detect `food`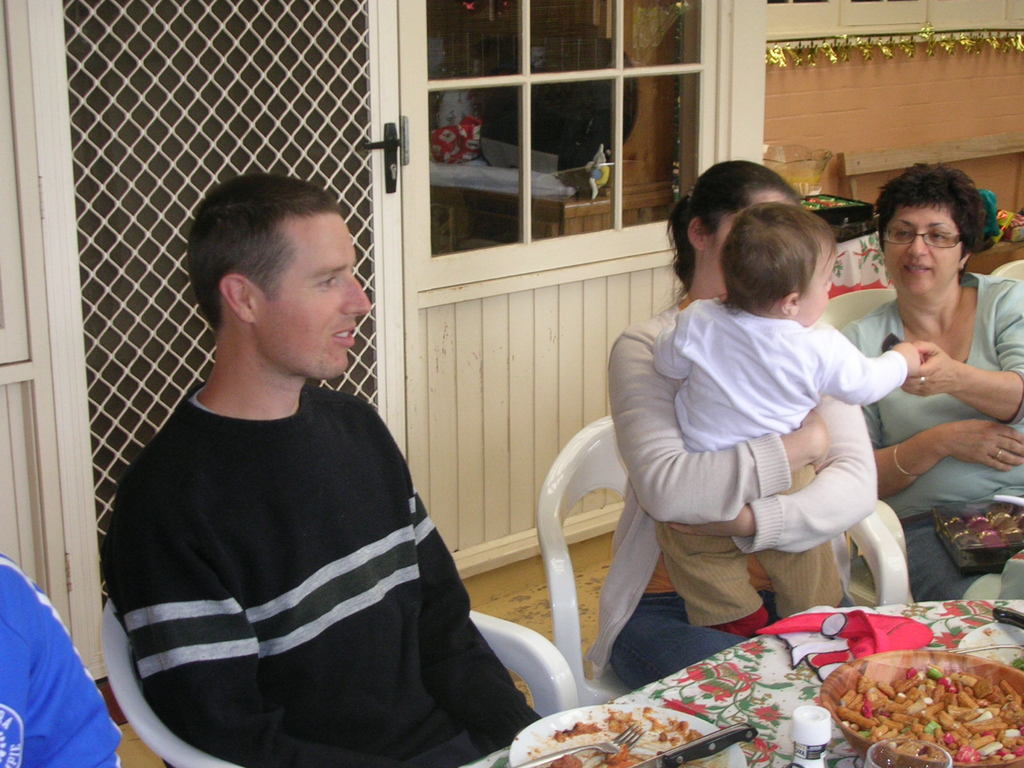
<bbox>527, 704, 730, 767</bbox>
